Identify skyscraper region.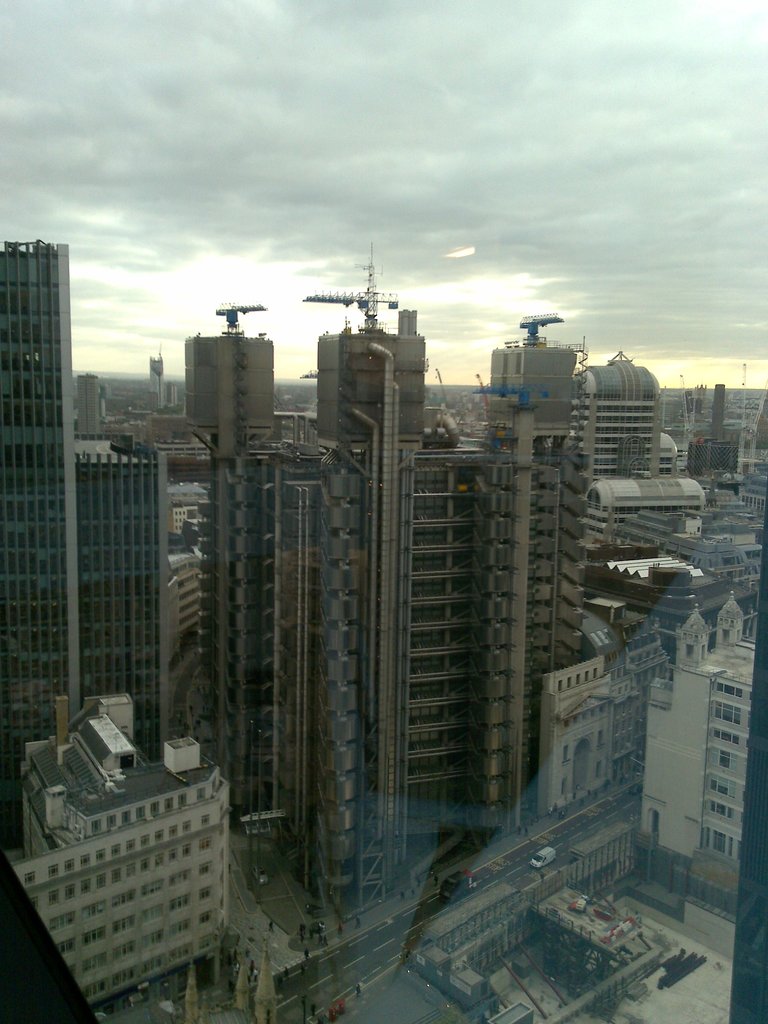
Region: 306:237:433:836.
